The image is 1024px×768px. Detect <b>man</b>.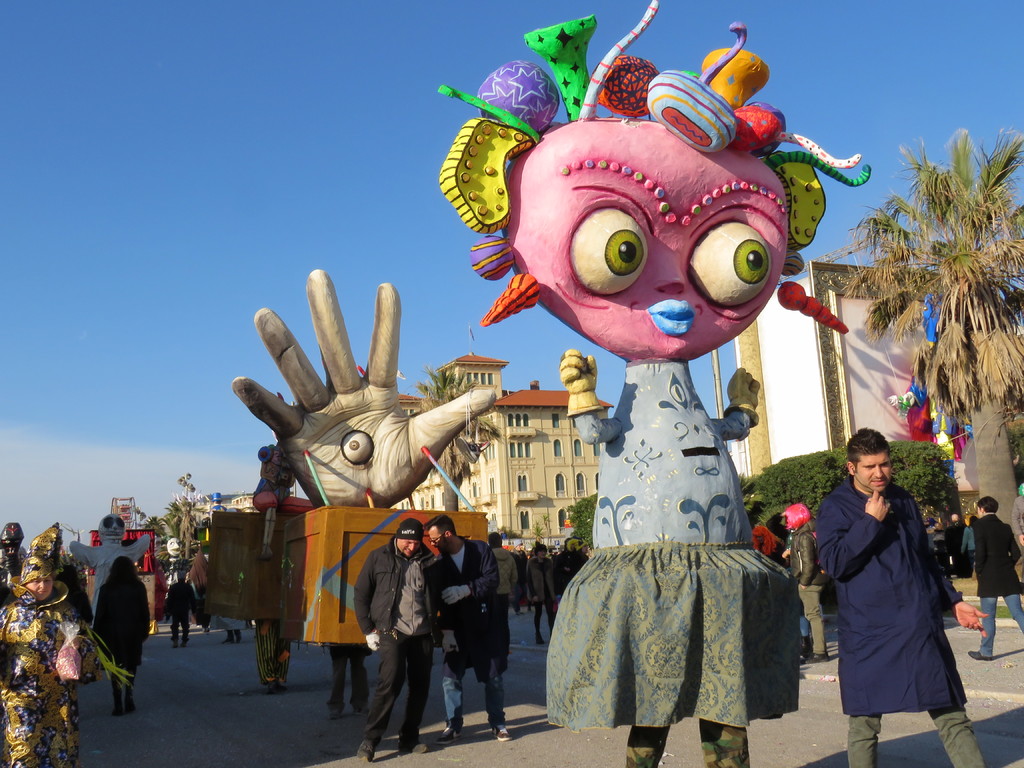
Detection: 422,513,513,748.
